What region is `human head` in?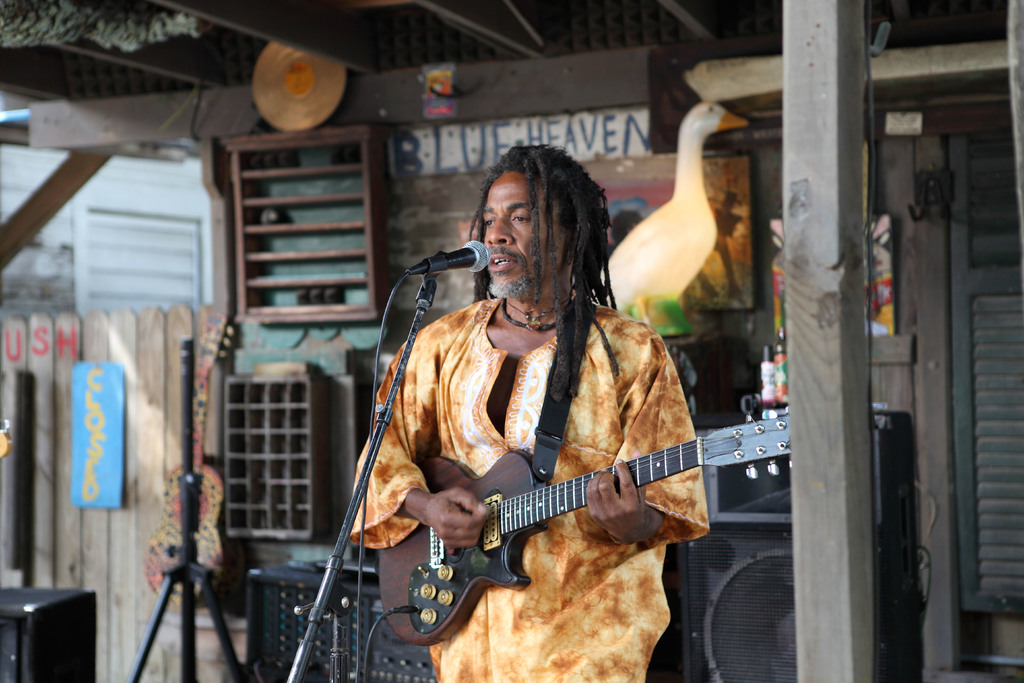
[480, 143, 604, 299].
